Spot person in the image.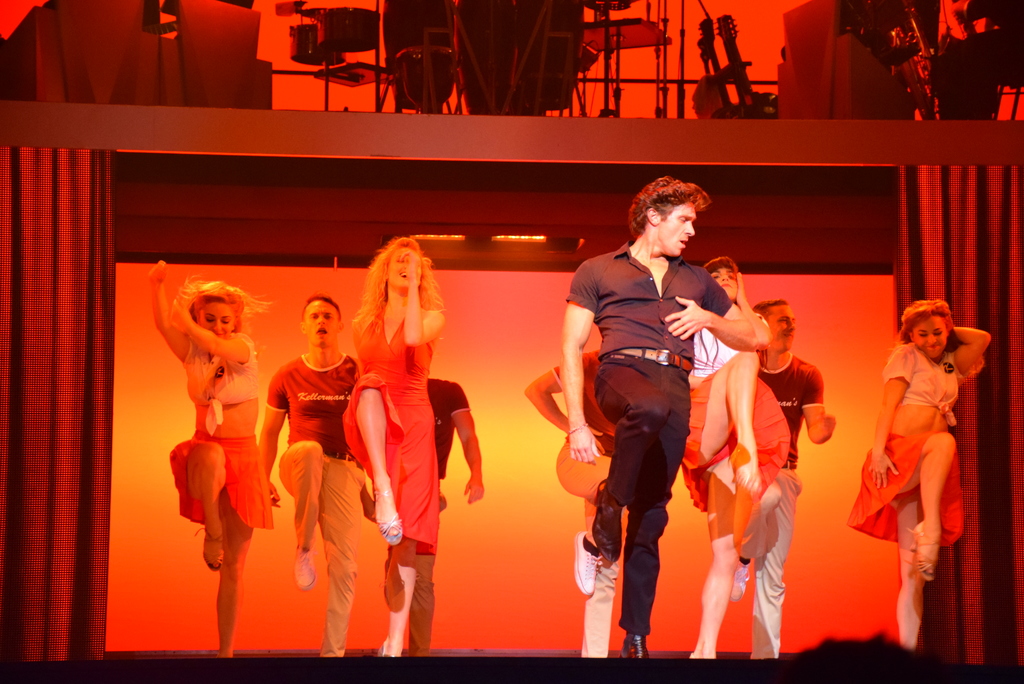
person found at {"left": 255, "top": 295, "right": 374, "bottom": 658}.
